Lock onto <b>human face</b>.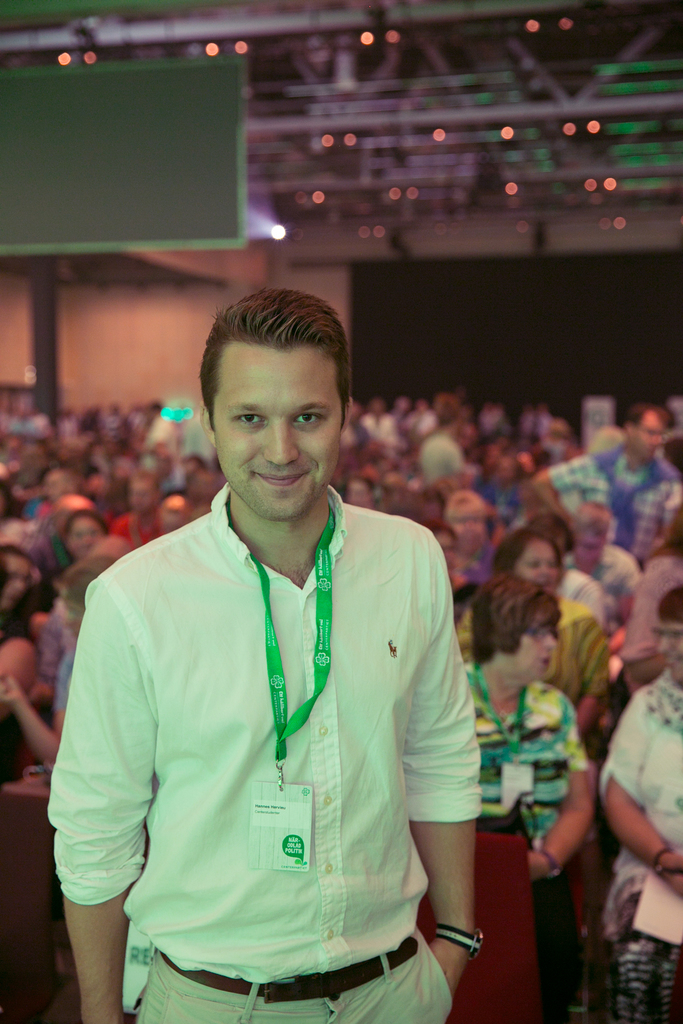
Locked: {"x1": 632, "y1": 406, "x2": 662, "y2": 455}.
